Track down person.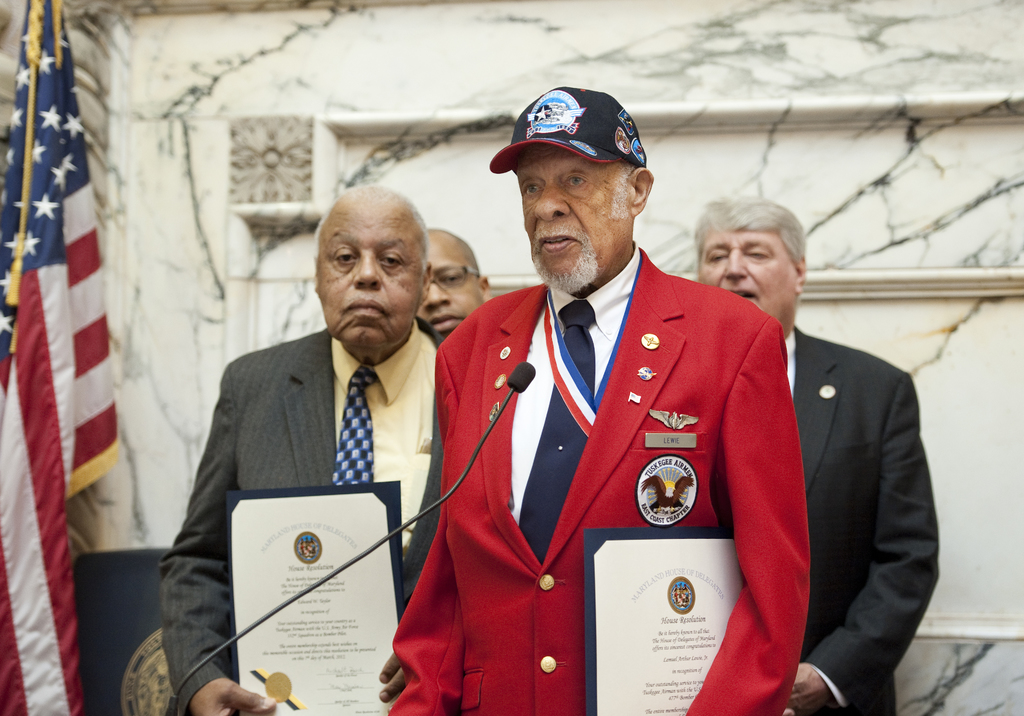
Tracked to <box>155,184,440,715</box>.
